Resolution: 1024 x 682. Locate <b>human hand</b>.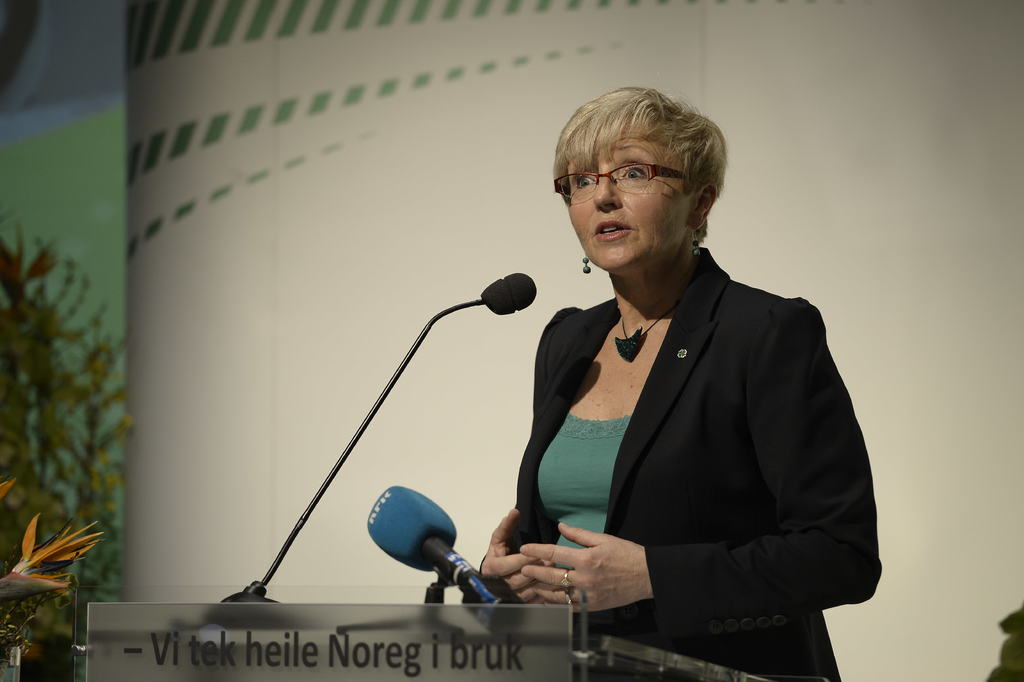
box=[474, 503, 561, 608].
